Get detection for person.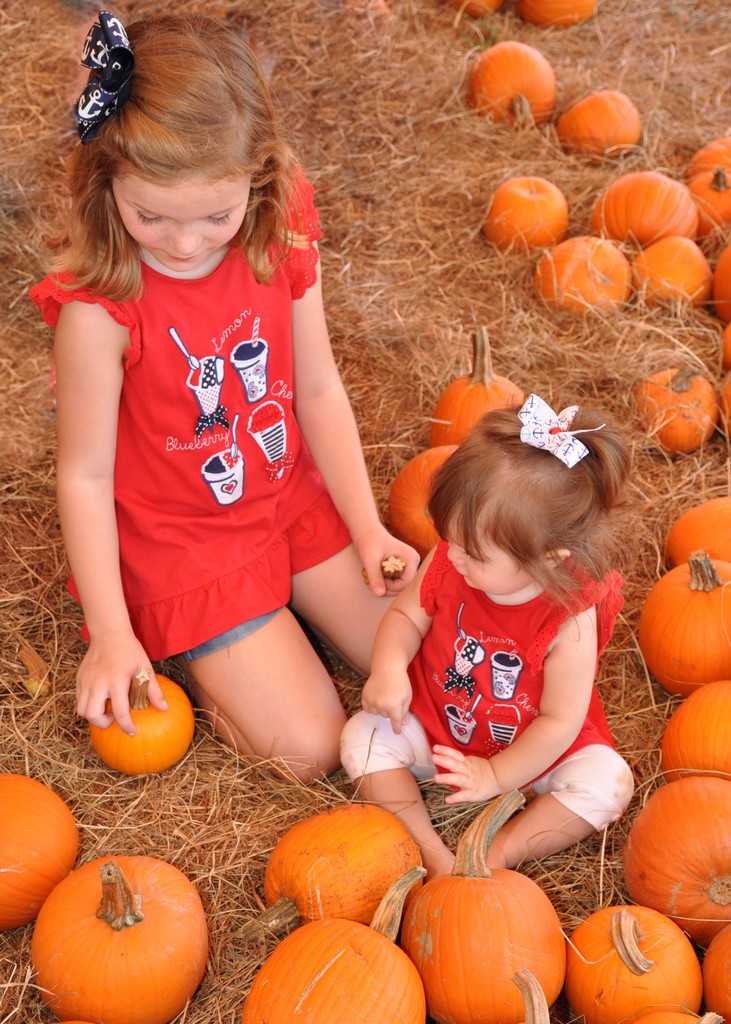
Detection: detection(42, 6, 401, 804).
